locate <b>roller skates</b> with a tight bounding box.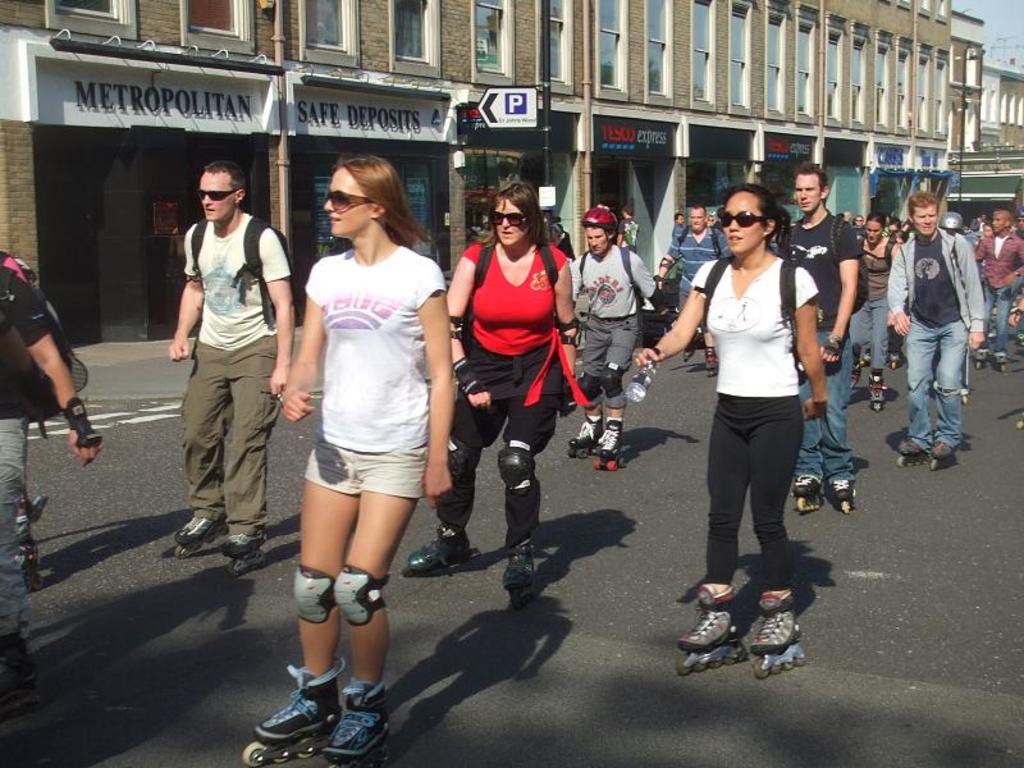
Rect(868, 374, 888, 413).
